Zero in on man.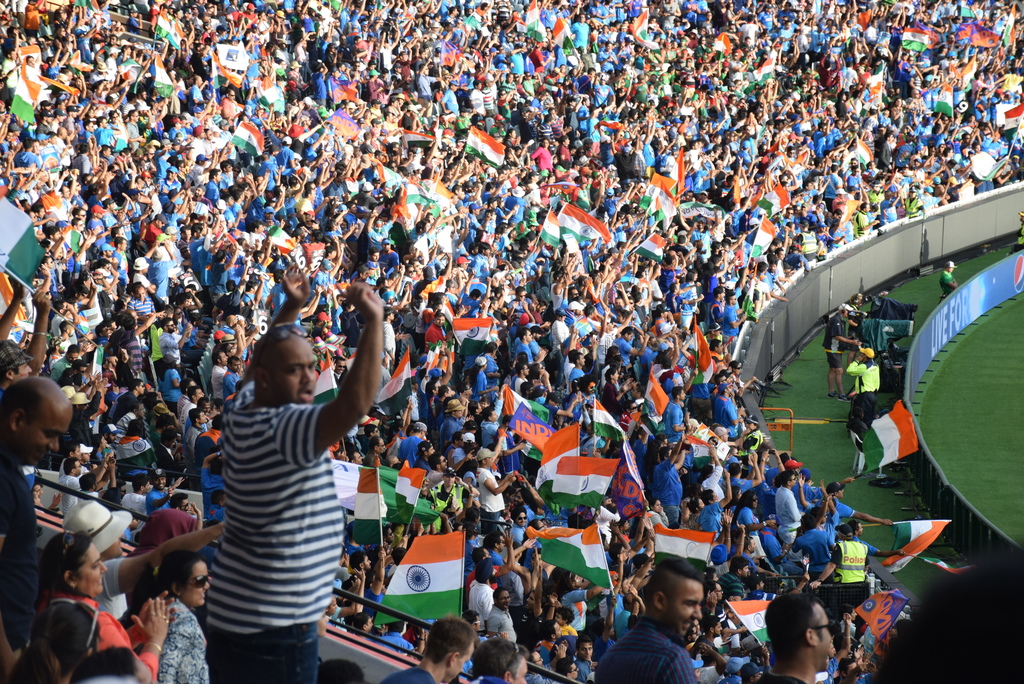
Zeroed in: (384, 612, 468, 683).
